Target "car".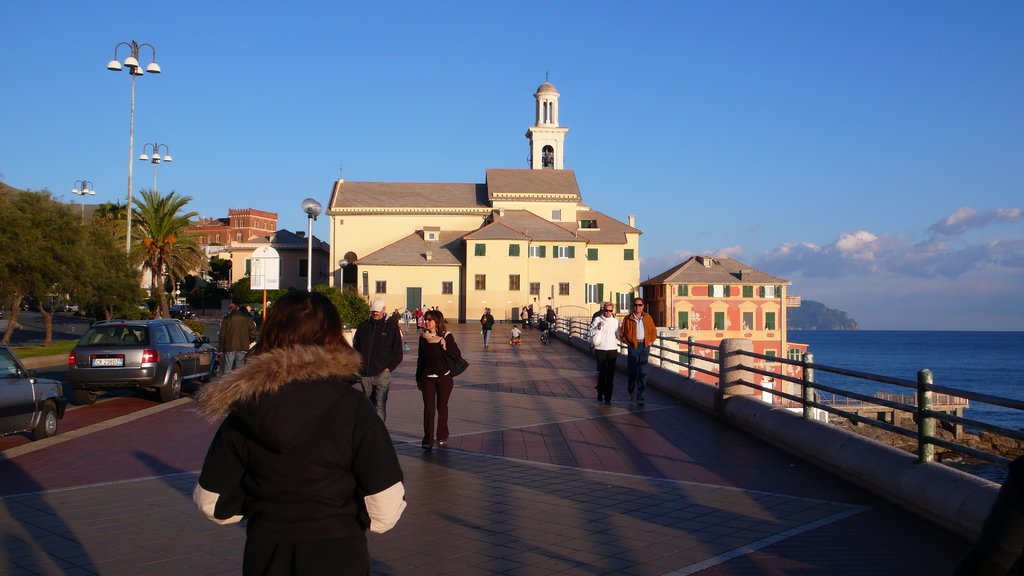
Target region: [64, 300, 80, 313].
